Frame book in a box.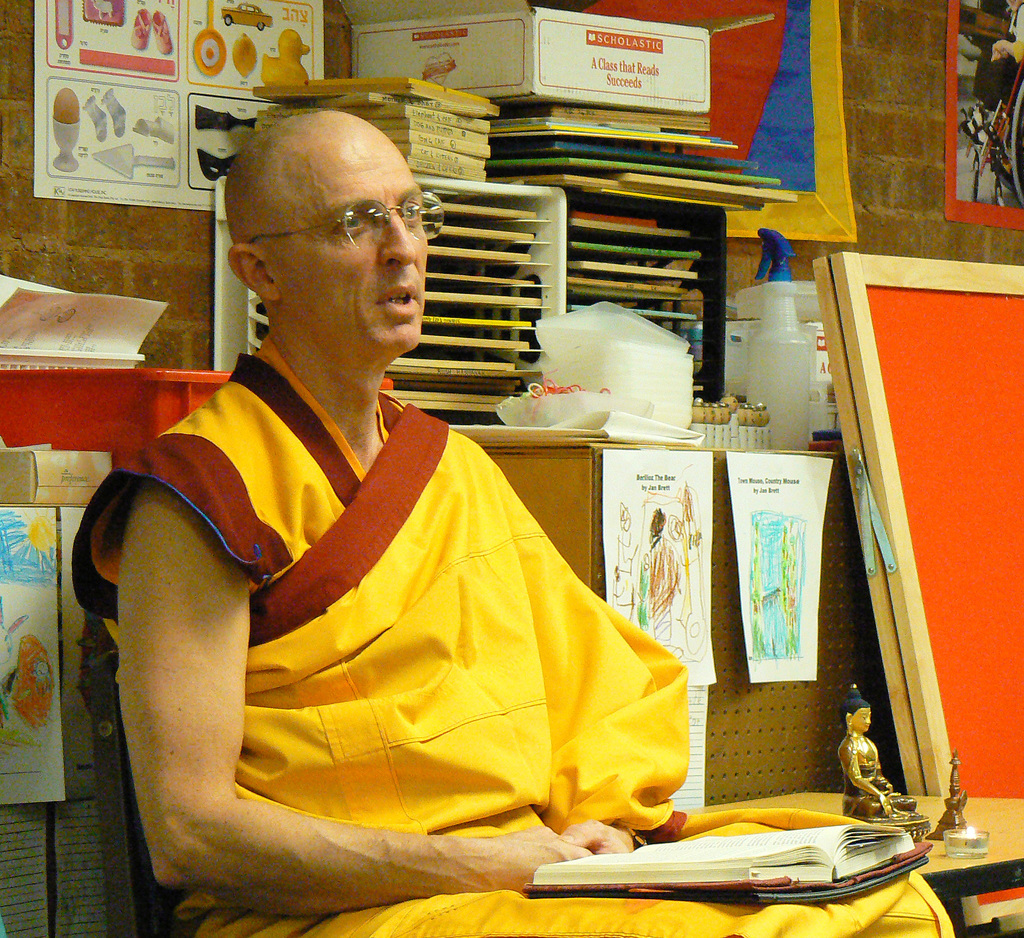
pyautogui.locateOnScreen(521, 825, 948, 899).
